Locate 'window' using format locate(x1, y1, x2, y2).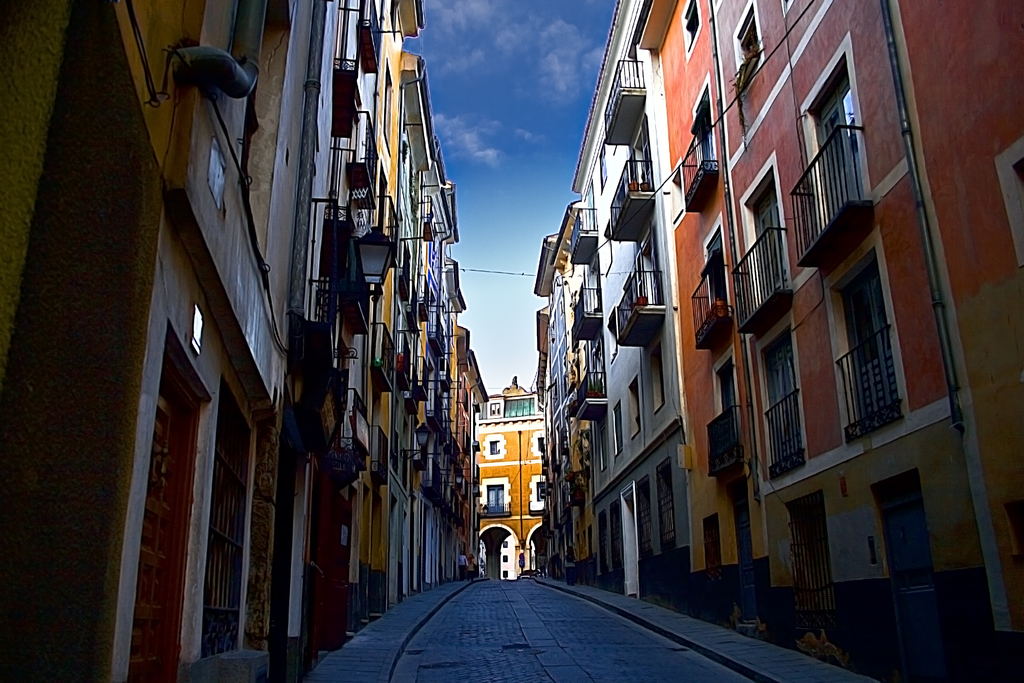
locate(484, 477, 506, 511).
